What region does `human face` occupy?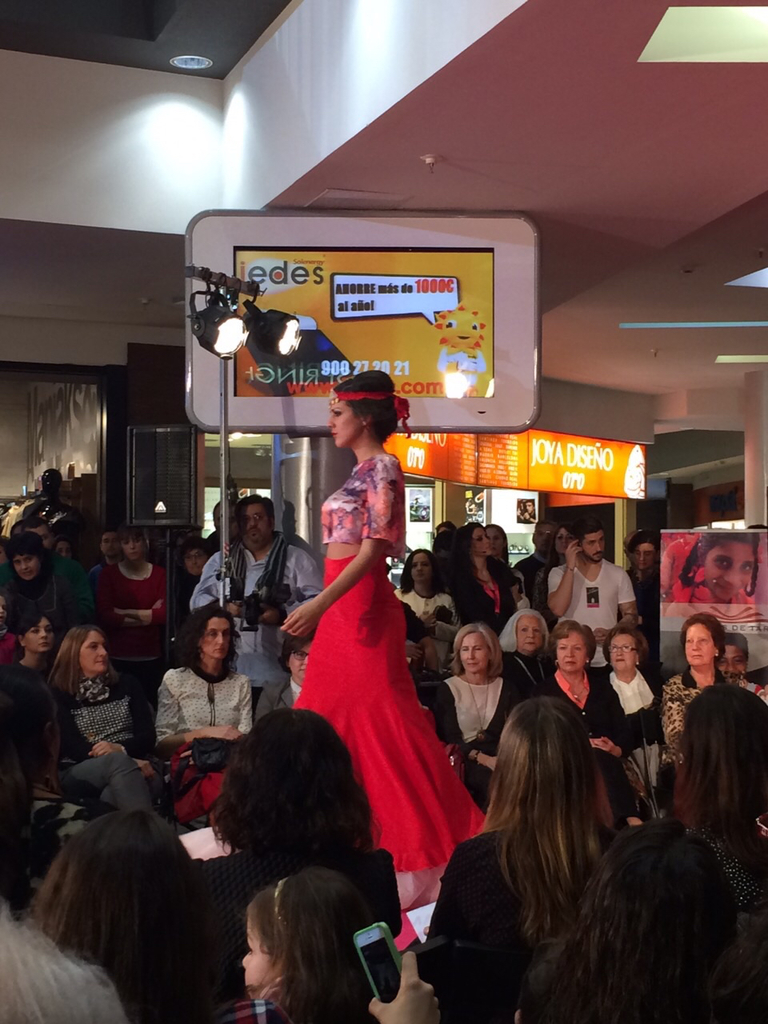
[left=42, top=474, right=60, bottom=498].
